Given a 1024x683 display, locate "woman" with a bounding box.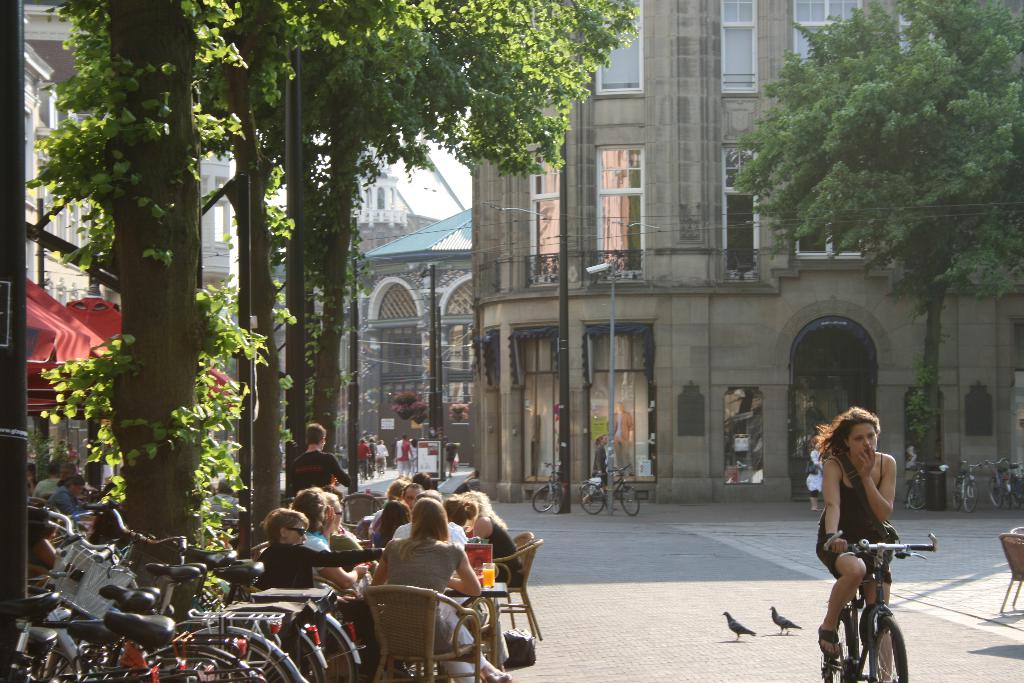
Located: (x1=360, y1=504, x2=509, y2=682).
